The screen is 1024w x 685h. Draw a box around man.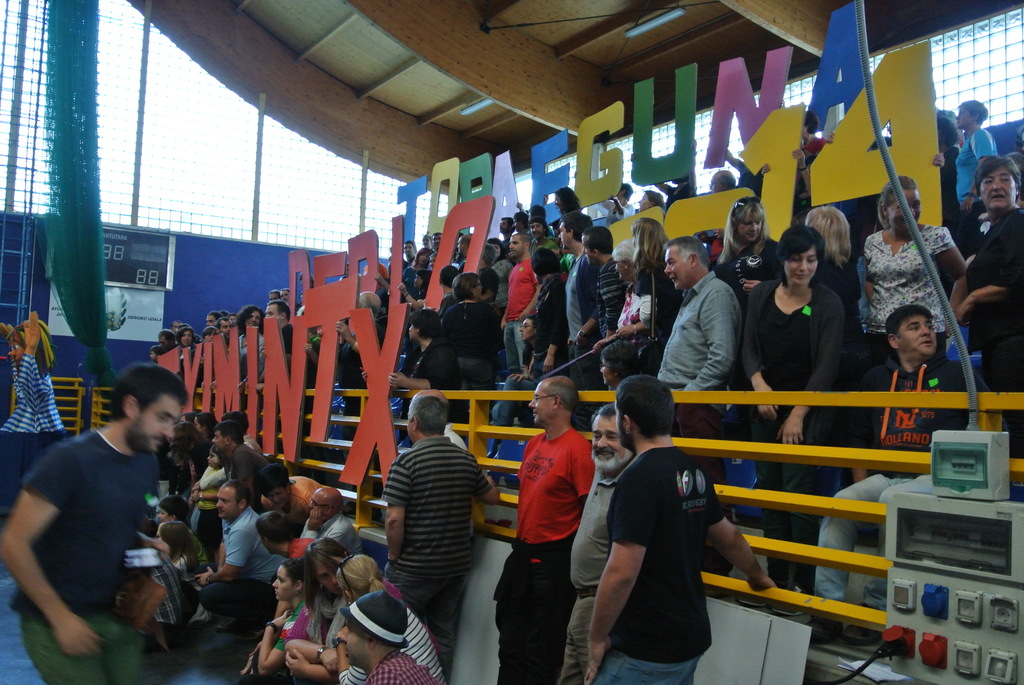
detection(17, 372, 202, 682).
